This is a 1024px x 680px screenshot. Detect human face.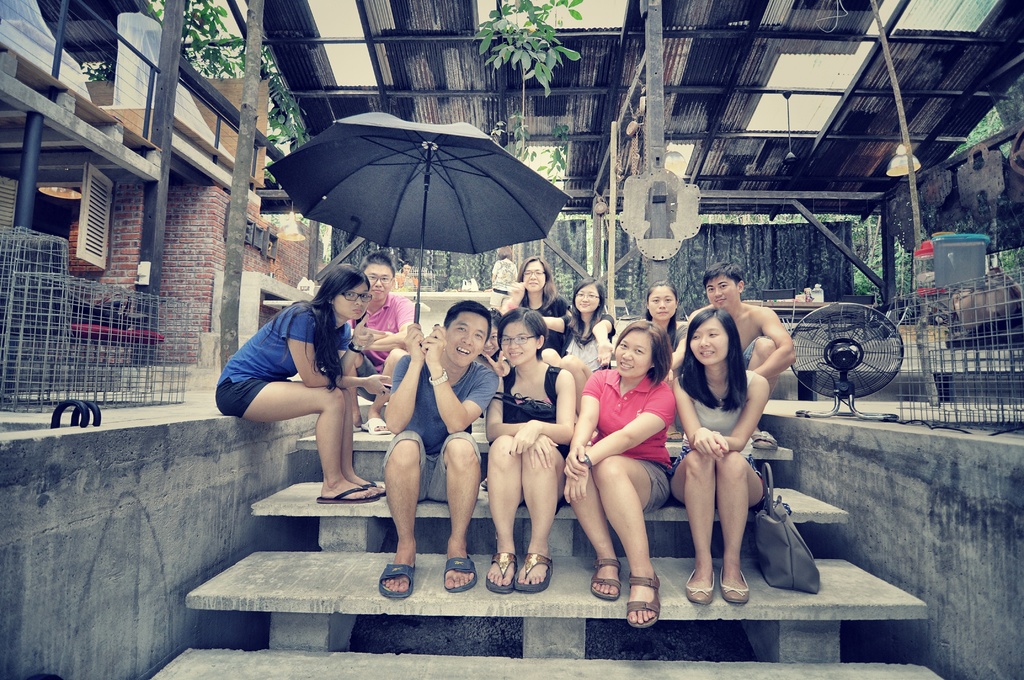
box(644, 287, 678, 323).
